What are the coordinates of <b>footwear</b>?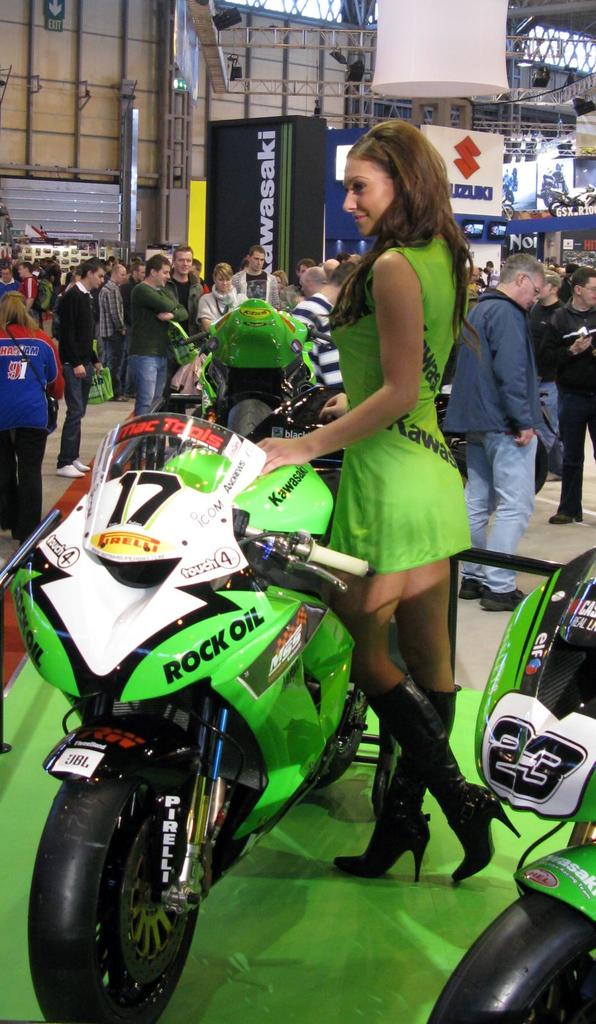
(367, 679, 517, 888).
